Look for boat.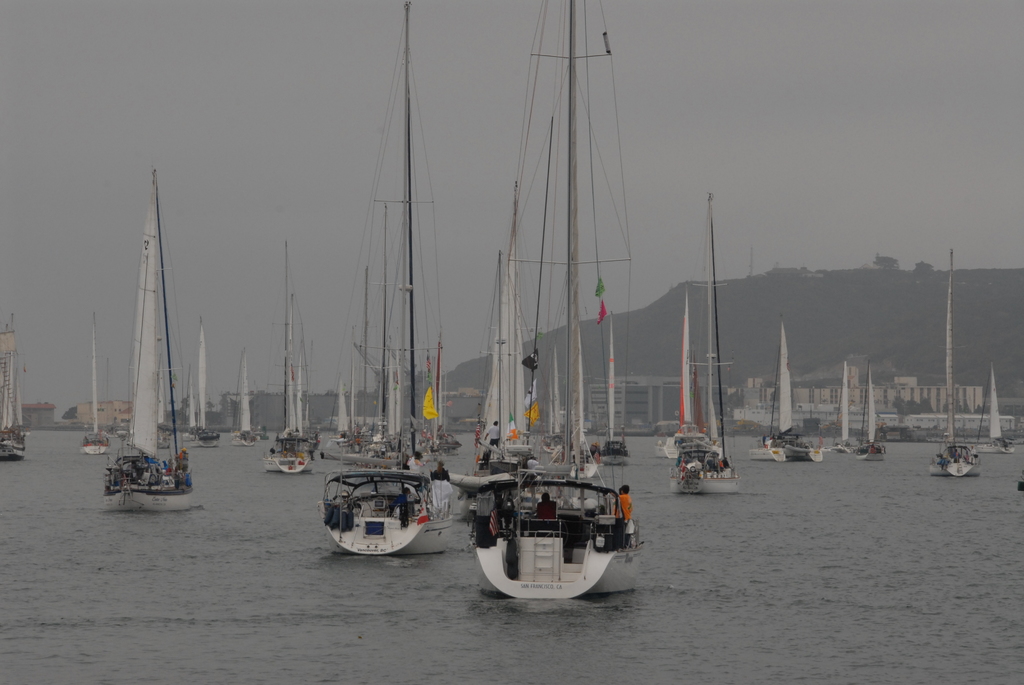
Found: BBox(470, 0, 647, 599).
